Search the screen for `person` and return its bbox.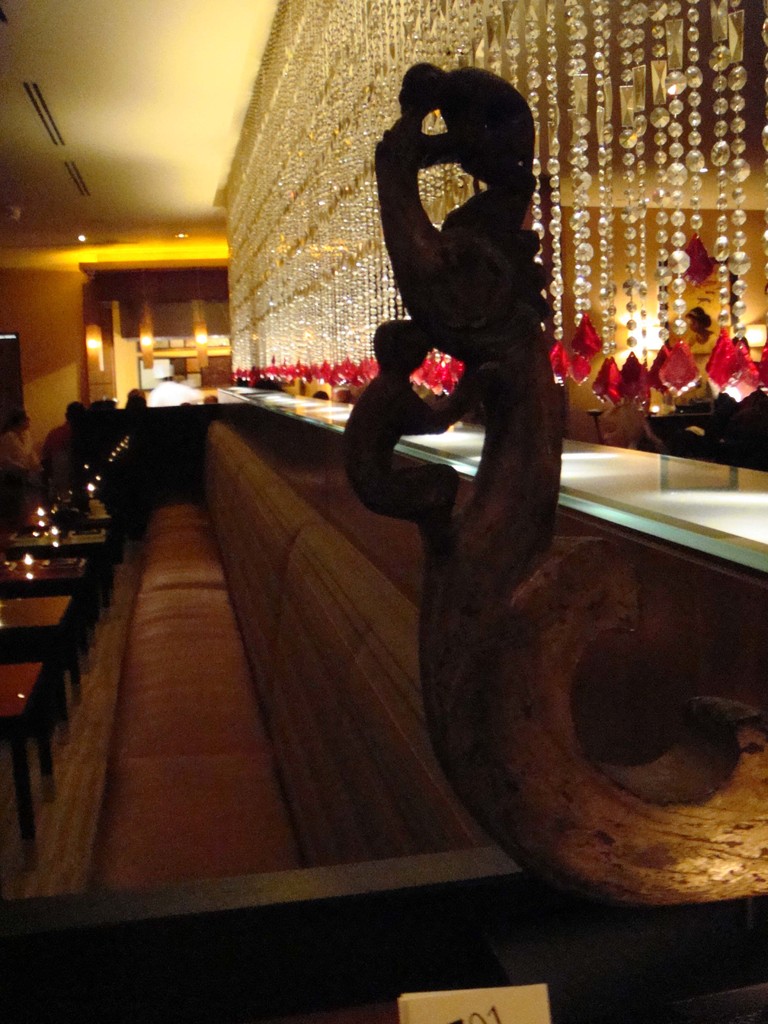
Found: {"left": 683, "top": 300, "right": 723, "bottom": 386}.
